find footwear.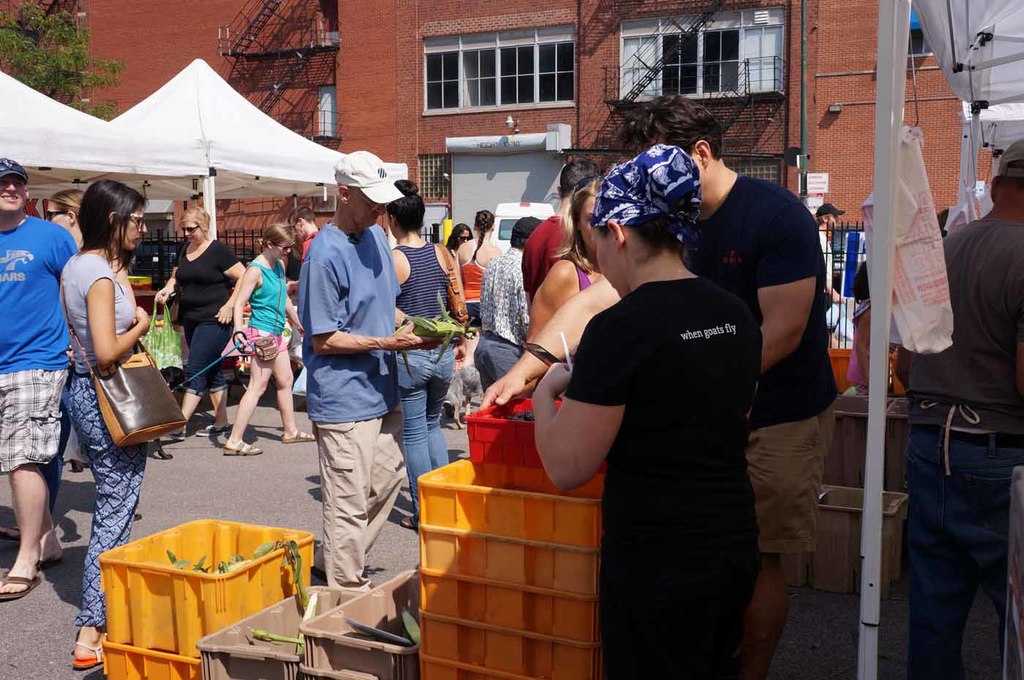
select_region(1, 575, 37, 598).
